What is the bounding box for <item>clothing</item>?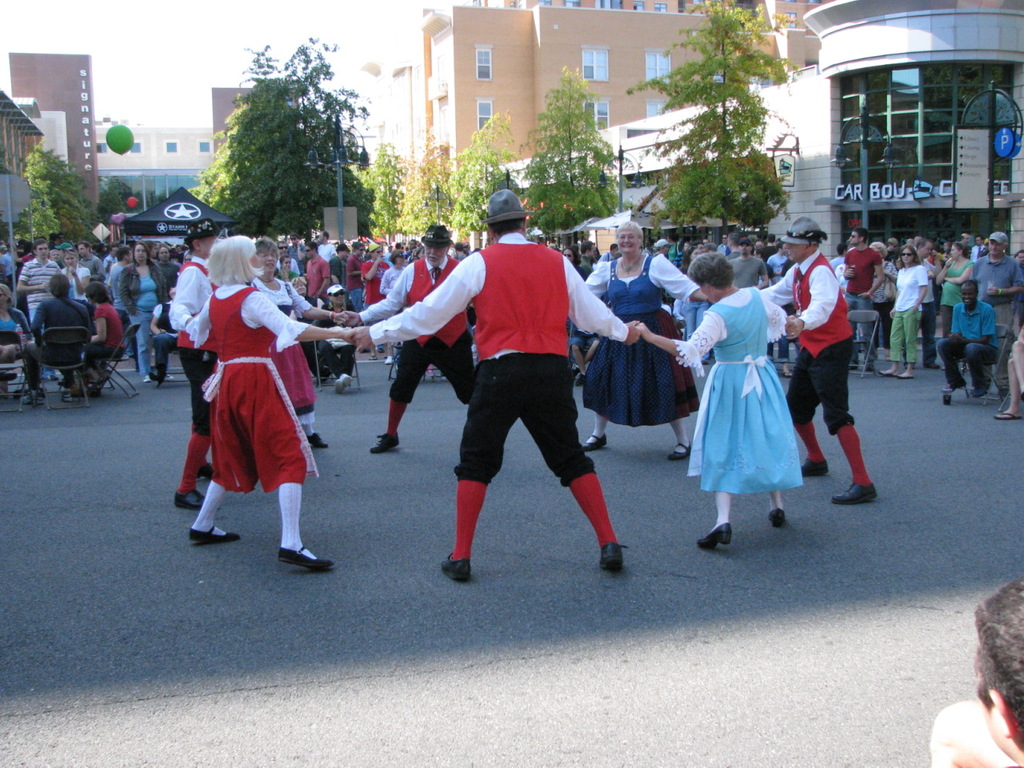
872:259:898:338.
